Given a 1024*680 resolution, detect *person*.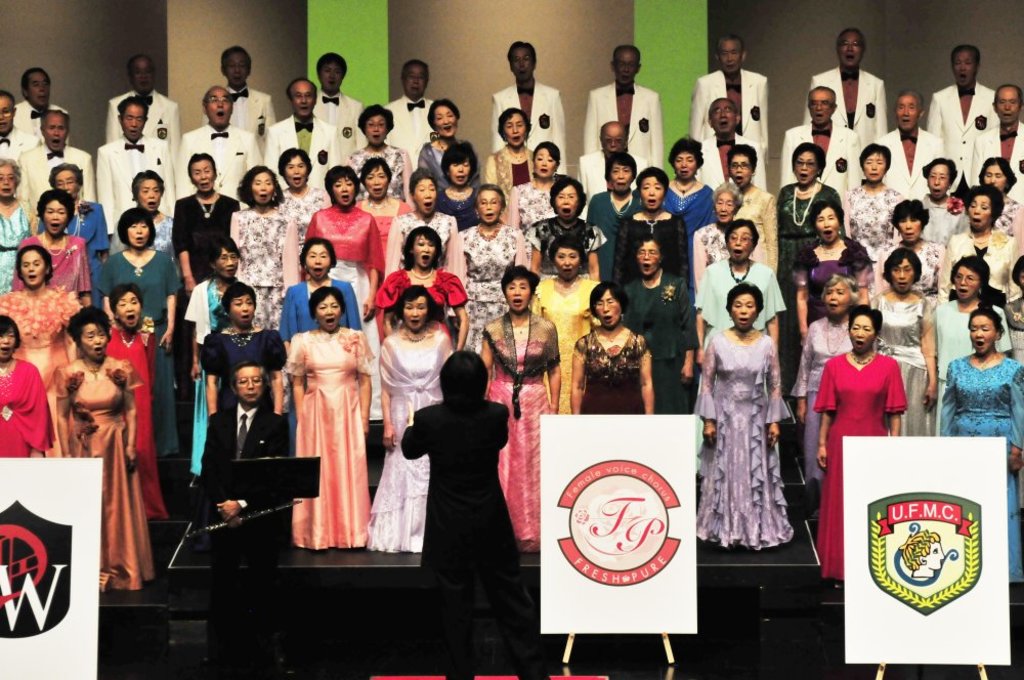
{"x1": 494, "y1": 41, "x2": 568, "y2": 174}.
